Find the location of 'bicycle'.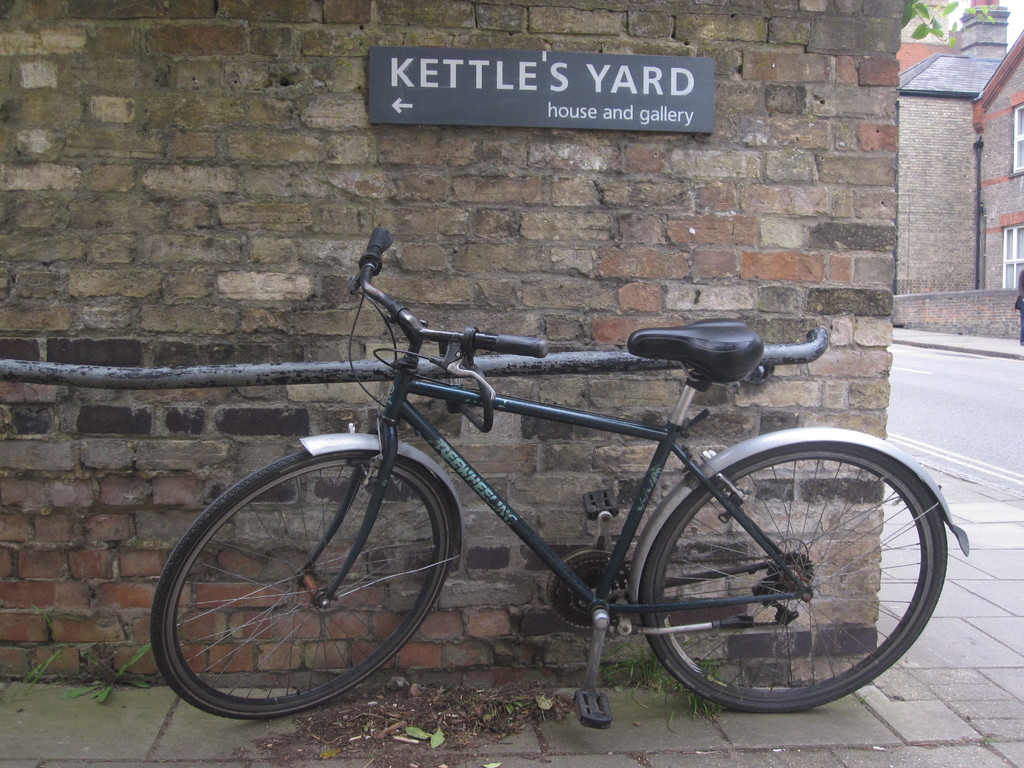
Location: <bbox>147, 218, 964, 733</bbox>.
